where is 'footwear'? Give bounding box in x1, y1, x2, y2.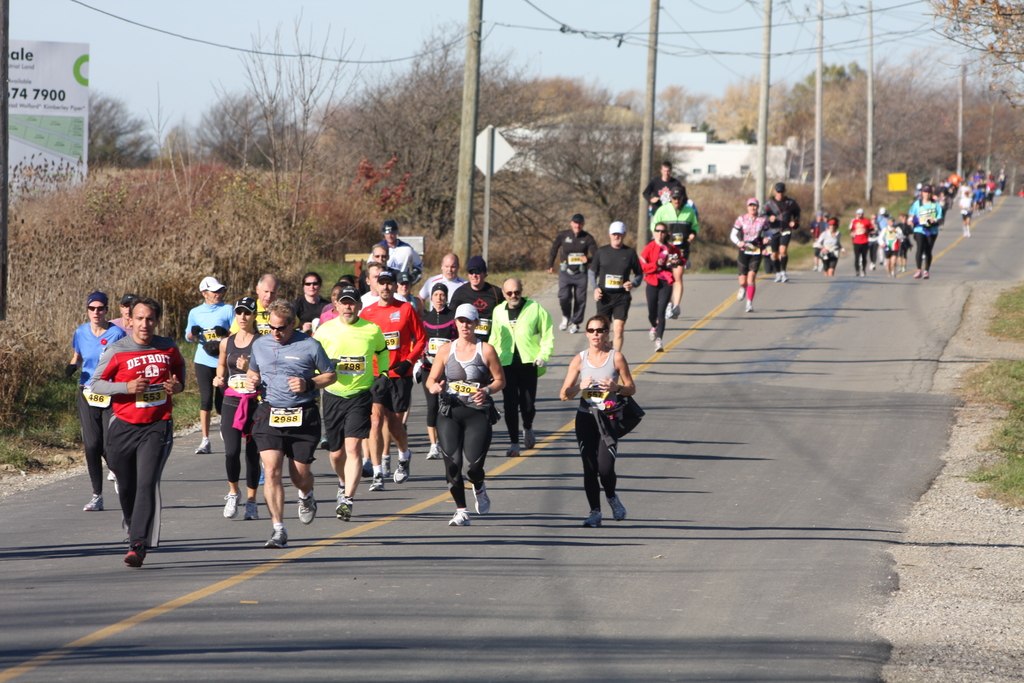
774, 273, 781, 280.
